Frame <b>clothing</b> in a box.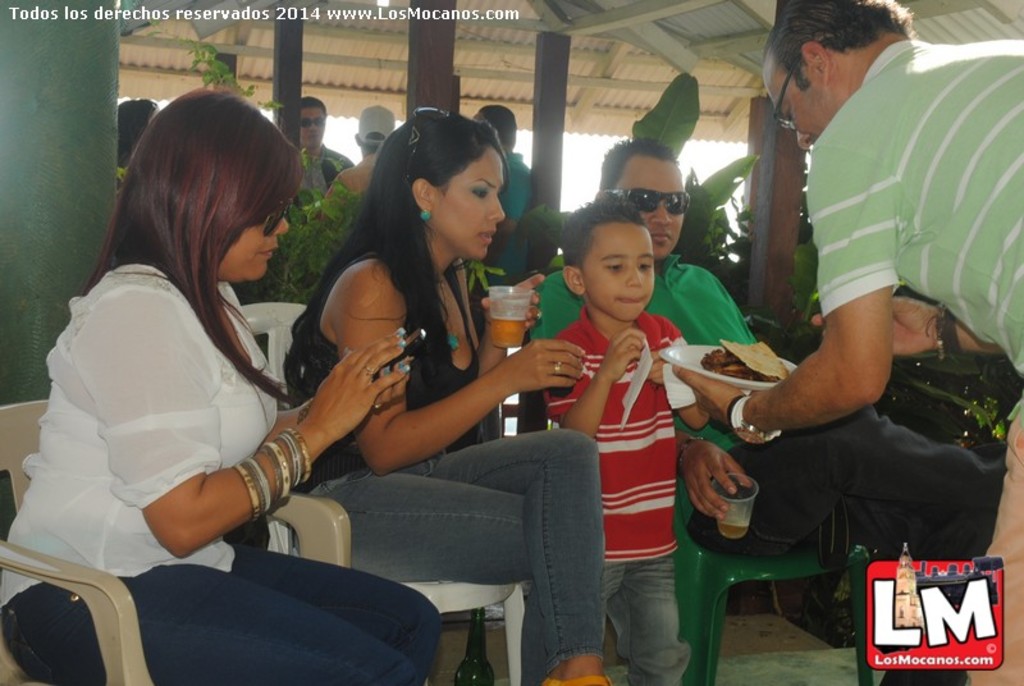
<bbox>291, 148, 357, 196</bbox>.
